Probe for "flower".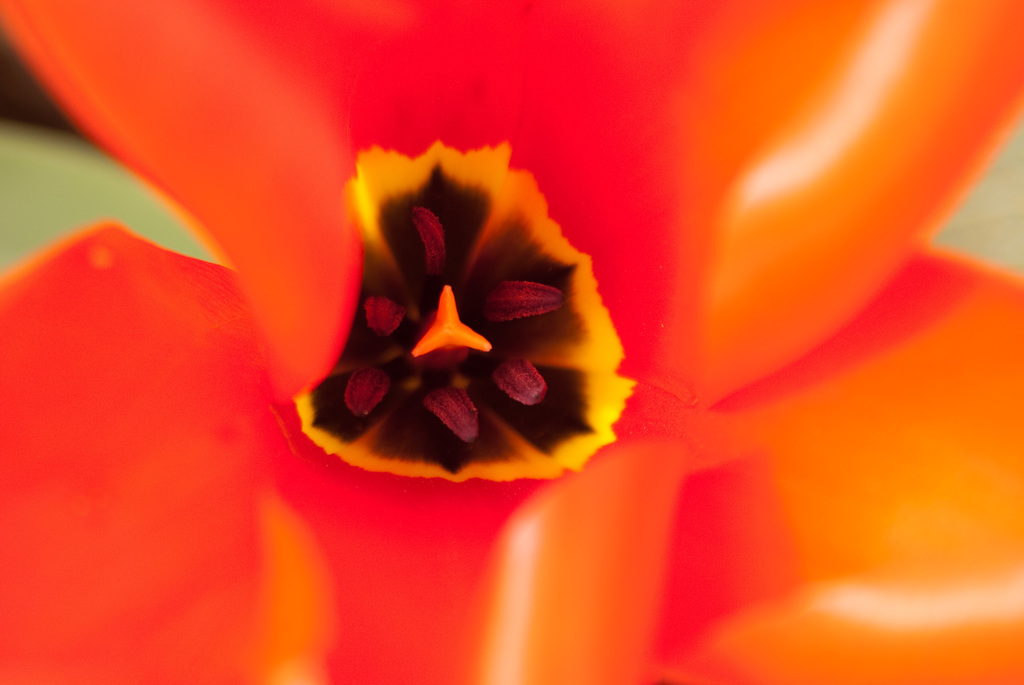
Probe result: box=[0, 0, 1022, 684].
